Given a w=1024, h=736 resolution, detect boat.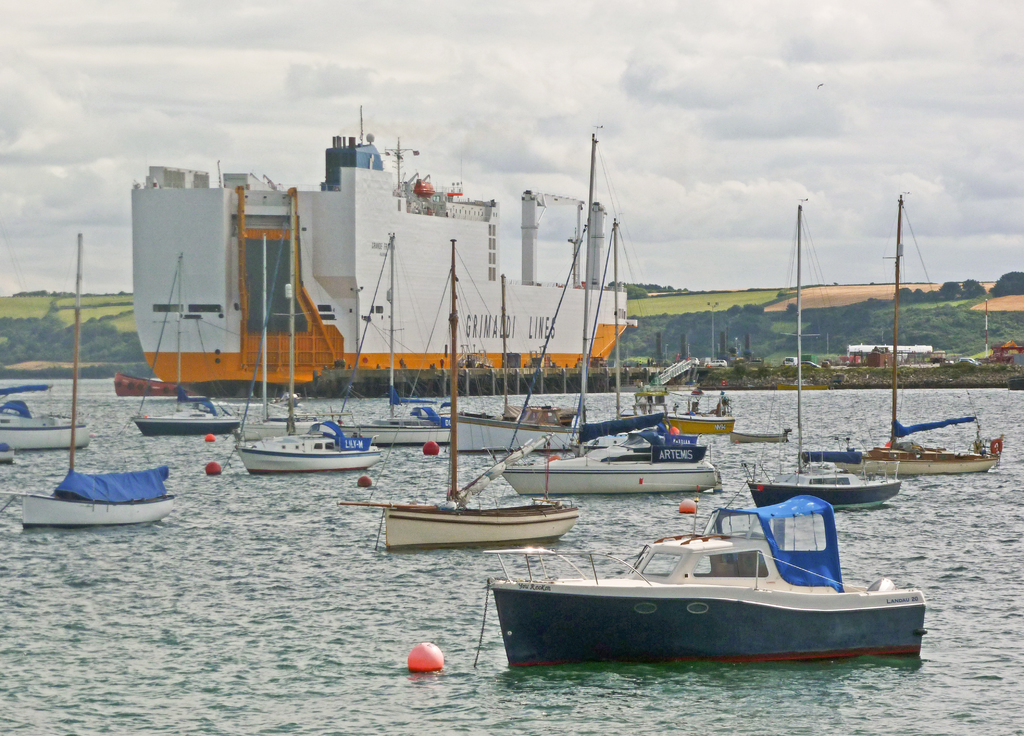
detection(732, 431, 788, 444).
